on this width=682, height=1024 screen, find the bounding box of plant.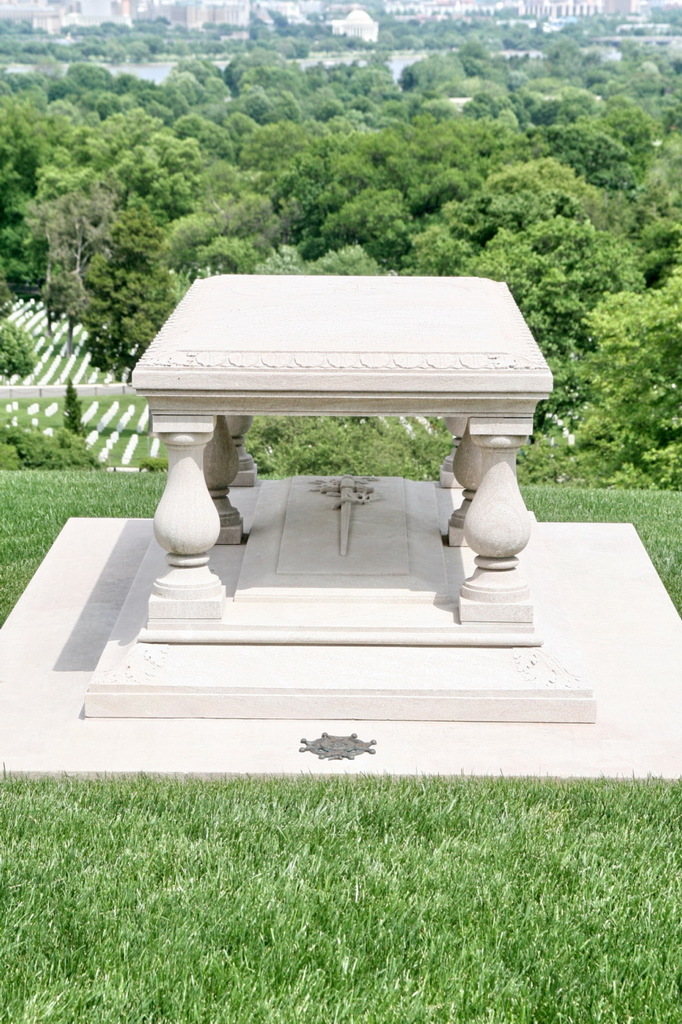
Bounding box: box(0, 329, 681, 626).
